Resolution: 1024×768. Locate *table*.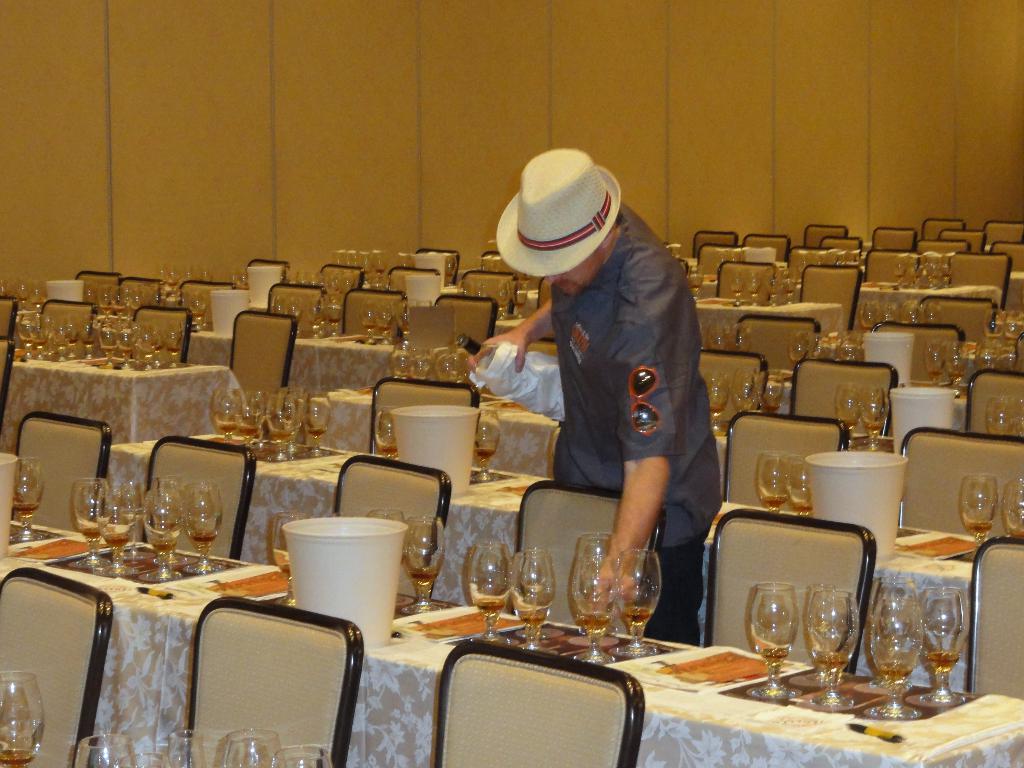
l=0, t=523, r=1023, b=767.
